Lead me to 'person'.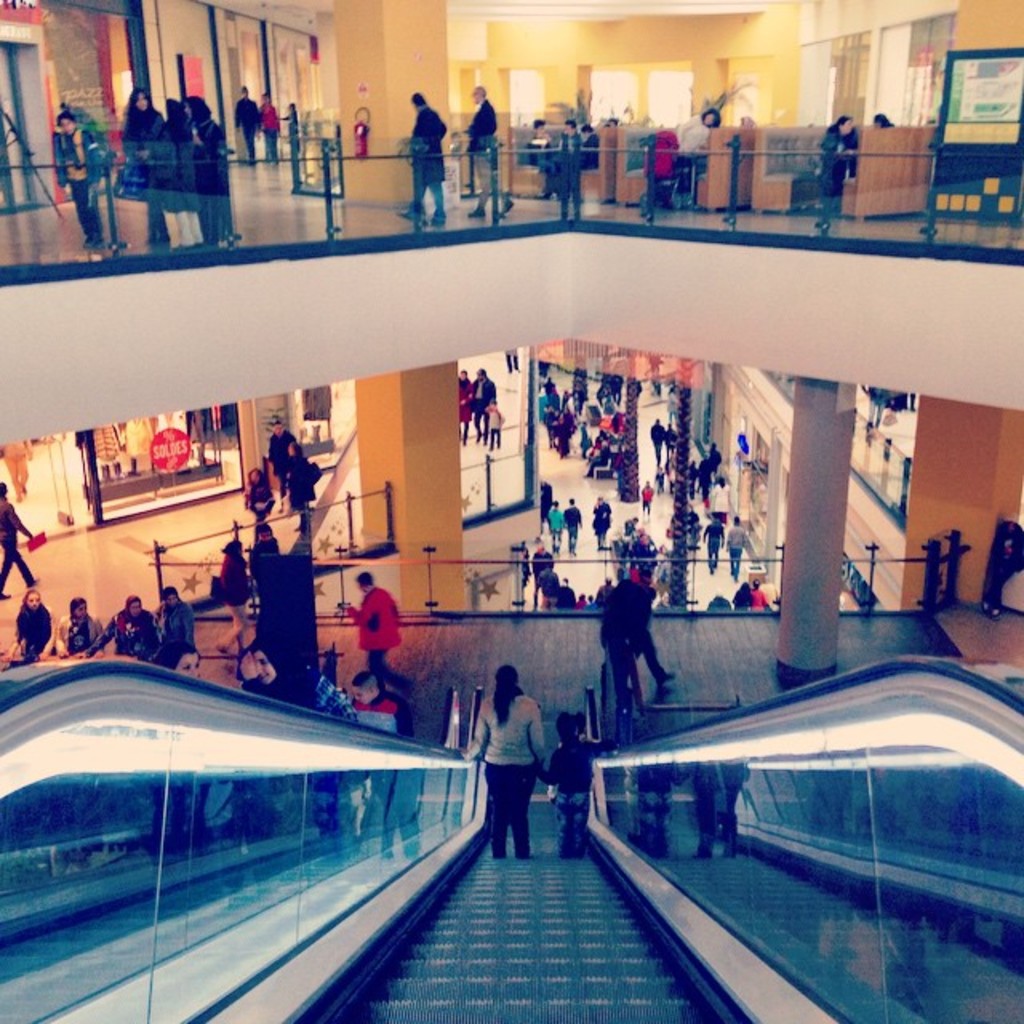
Lead to region(262, 91, 274, 160).
